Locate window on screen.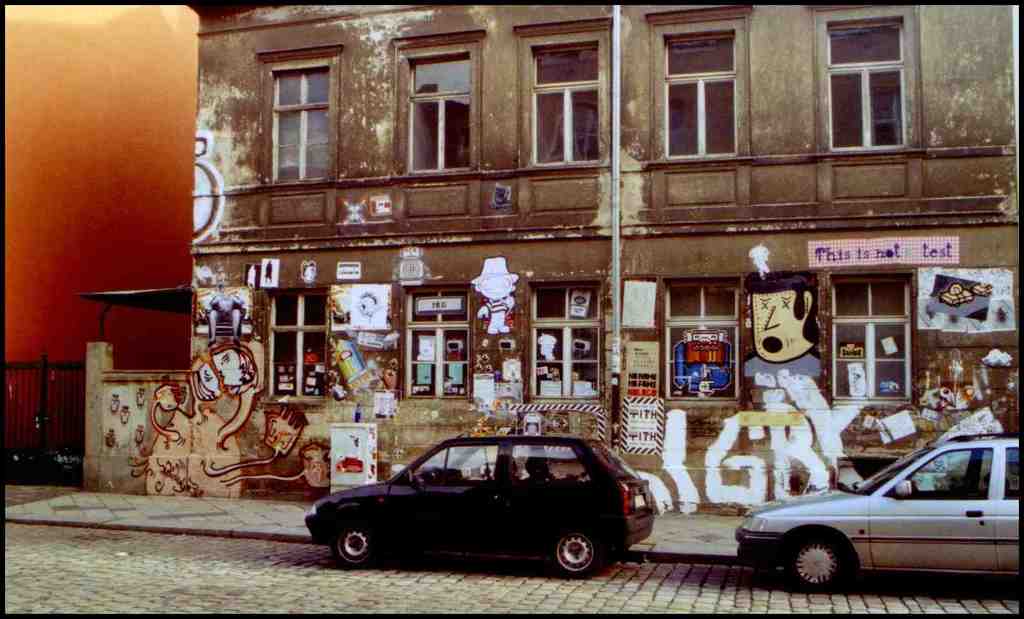
On screen at <box>253,52,328,188</box>.
